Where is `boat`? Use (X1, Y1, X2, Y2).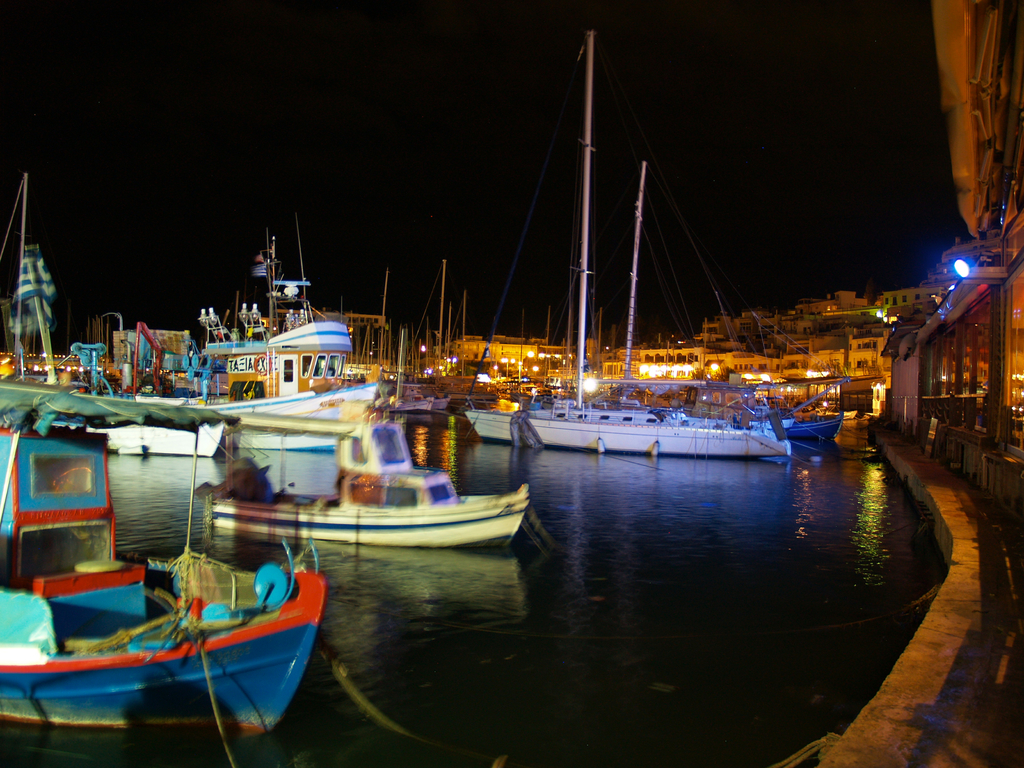
(17, 505, 358, 733).
